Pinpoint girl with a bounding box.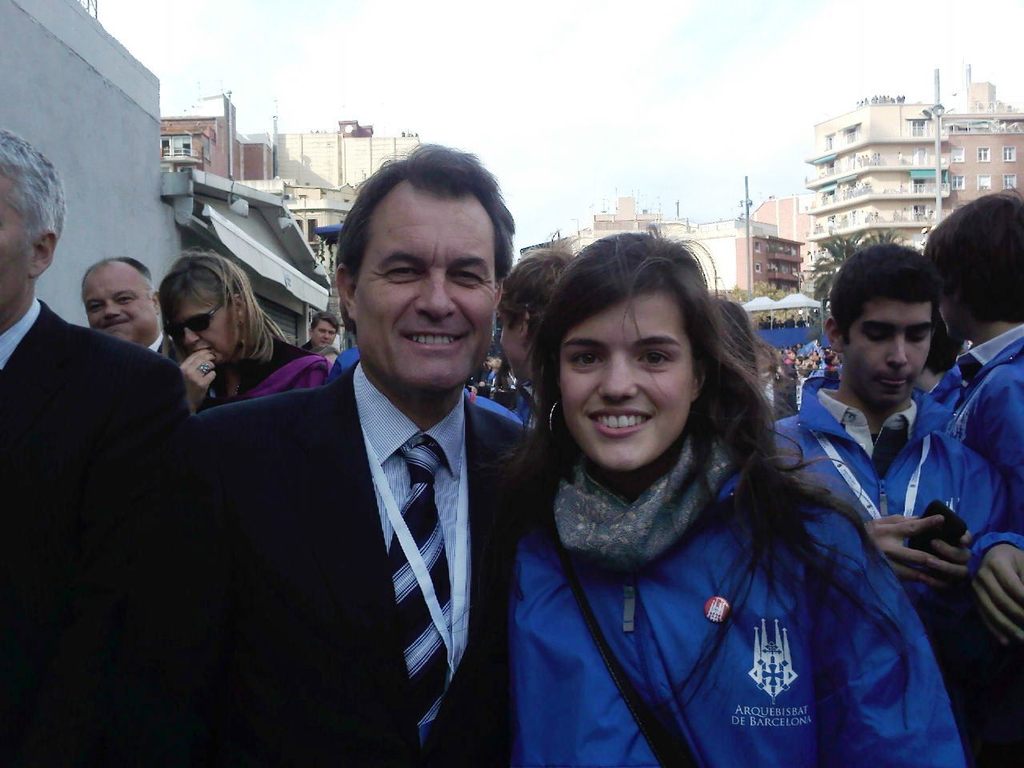
{"left": 510, "top": 221, "right": 972, "bottom": 767}.
